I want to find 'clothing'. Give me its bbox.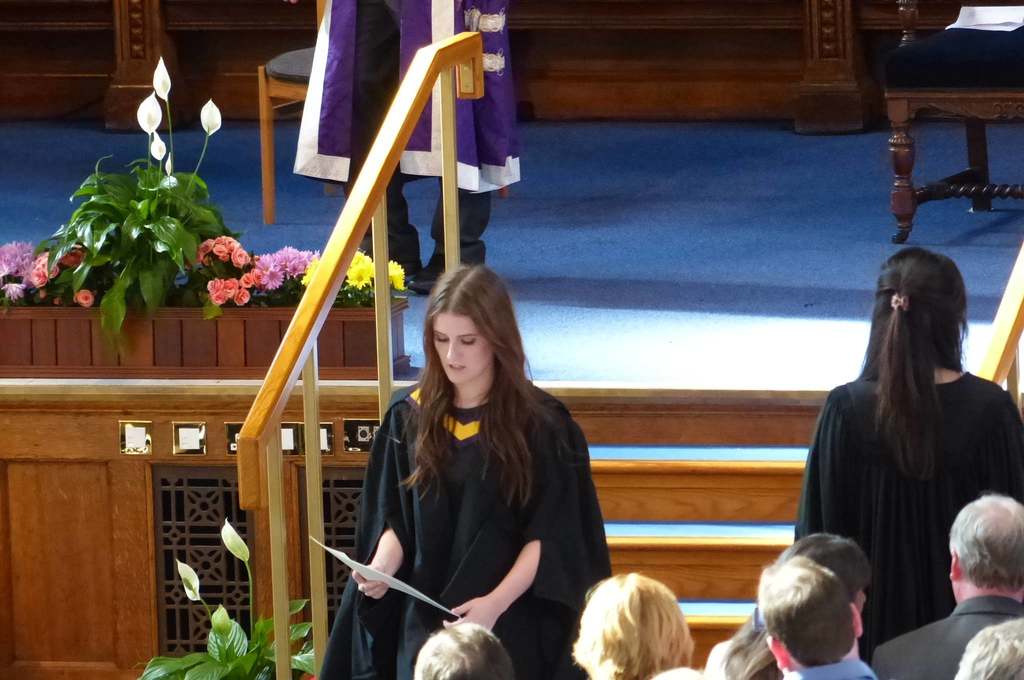
x1=296 y1=0 x2=527 y2=269.
